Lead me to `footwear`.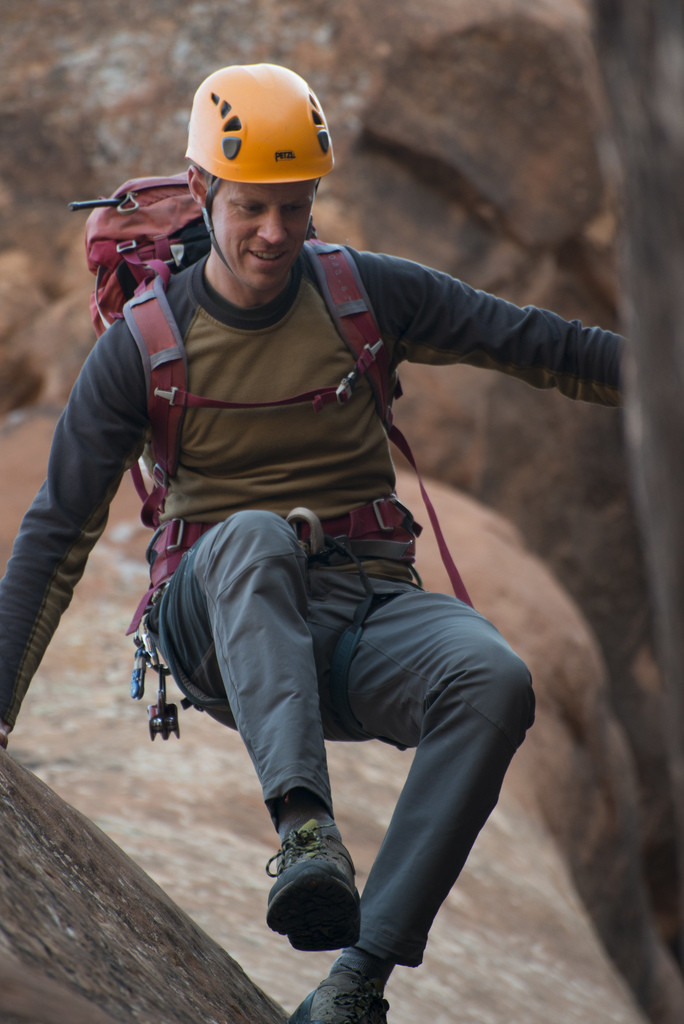
Lead to locate(287, 975, 394, 1023).
